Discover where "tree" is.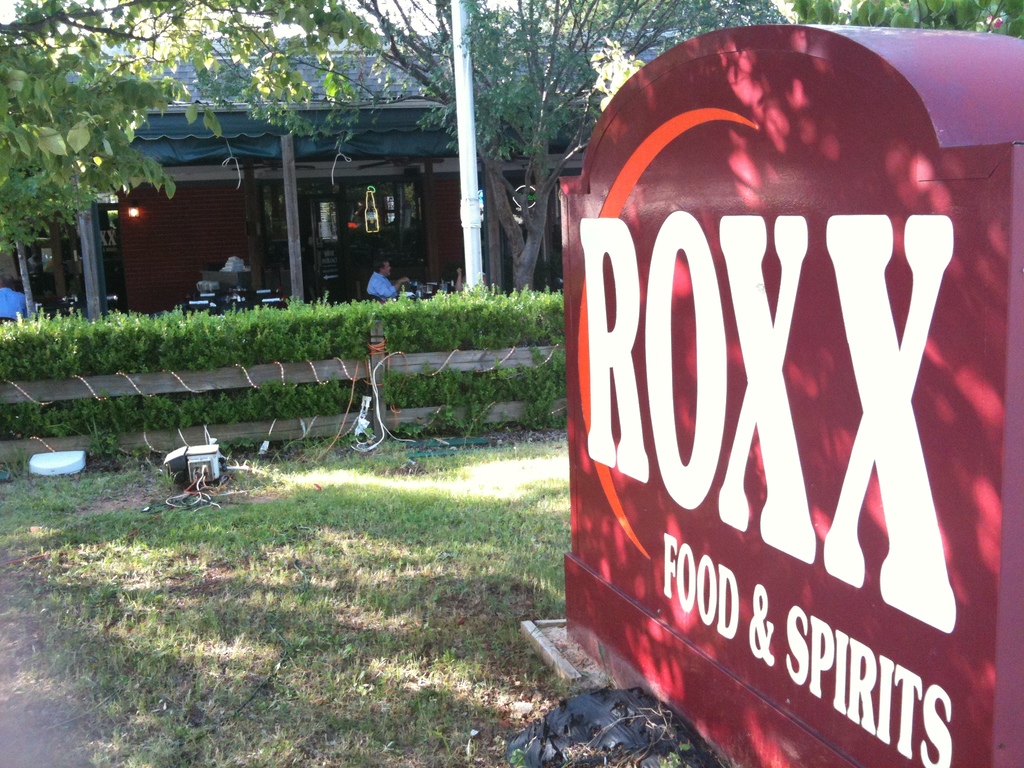
Discovered at bbox=(0, 0, 381, 257).
